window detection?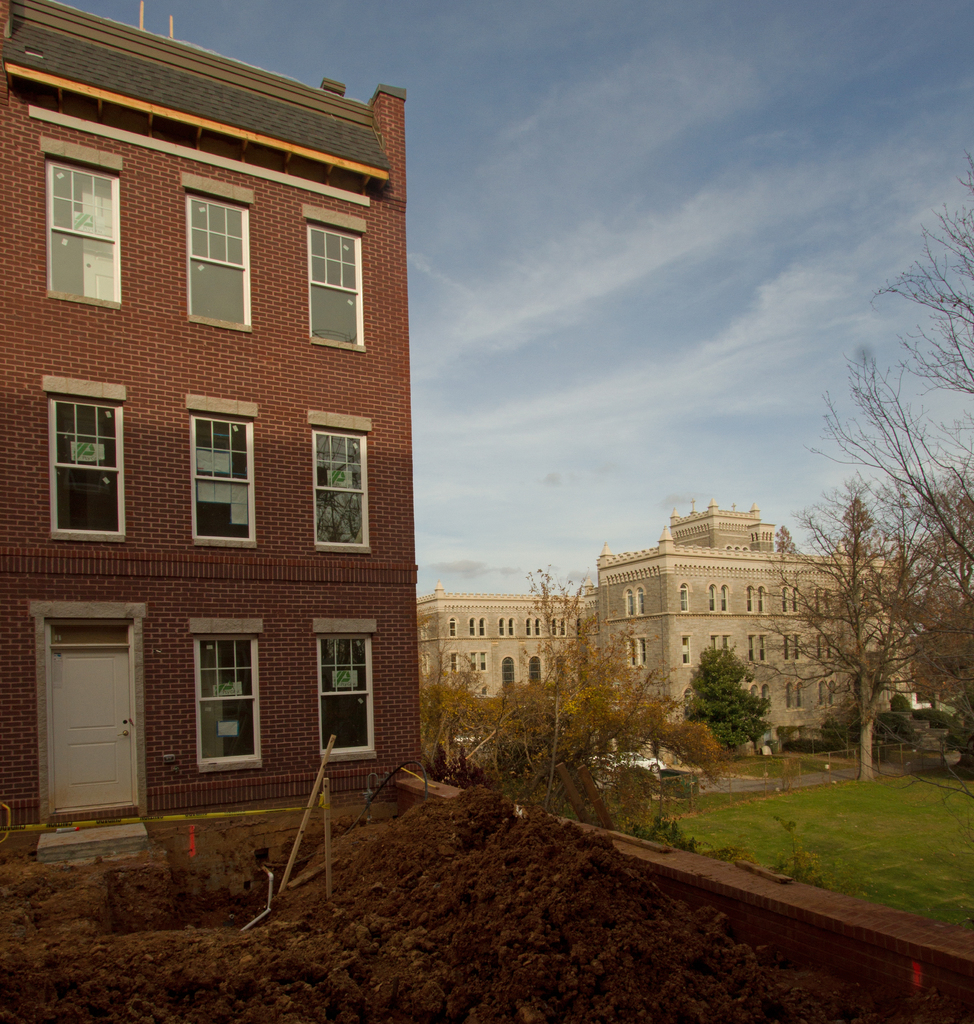
l=186, t=194, r=252, b=323
